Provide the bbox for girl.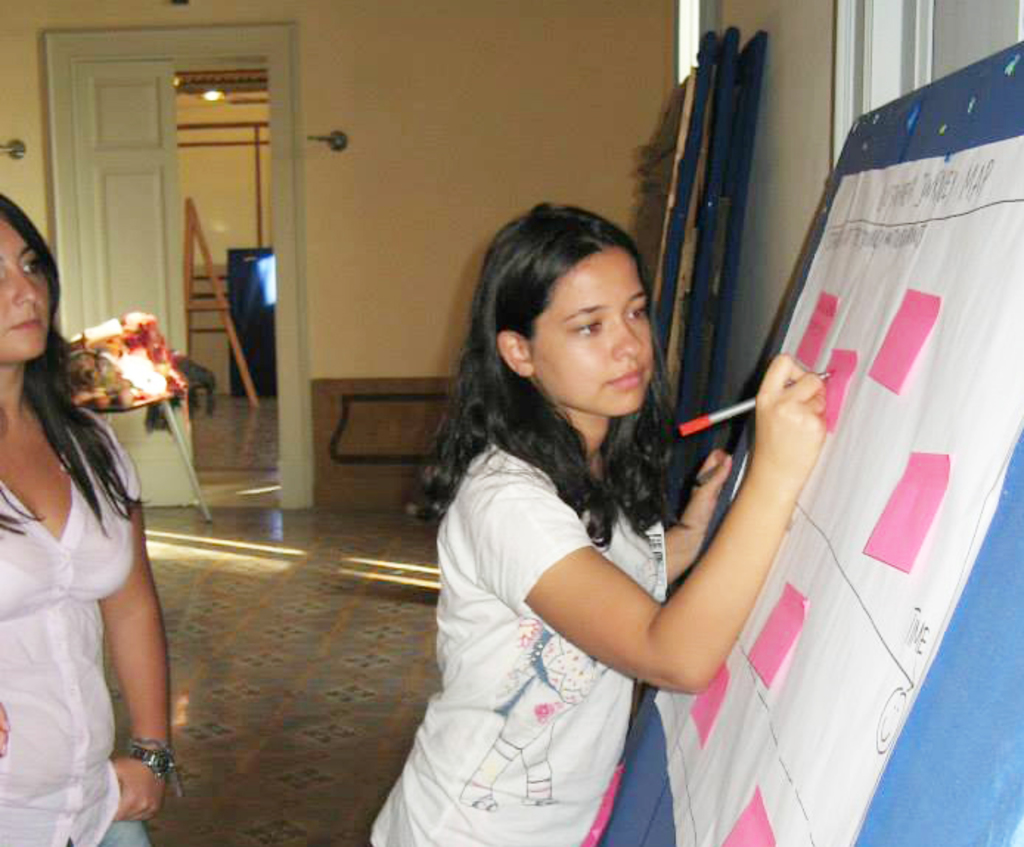
<bbox>367, 199, 823, 846</bbox>.
